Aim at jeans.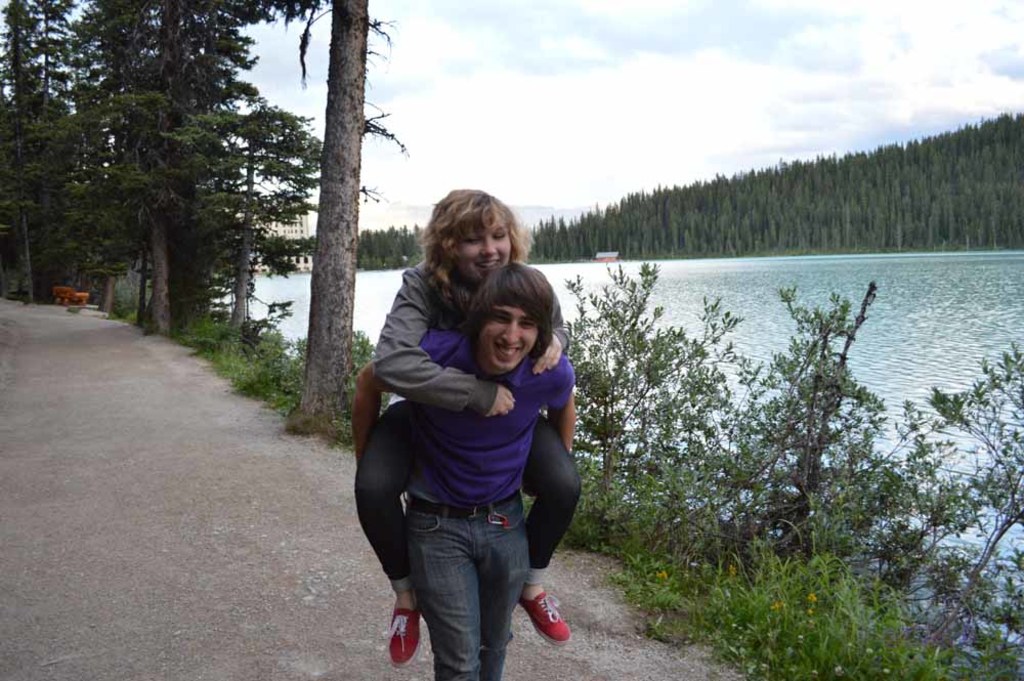
Aimed at <box>354,400,580,595</box>.
